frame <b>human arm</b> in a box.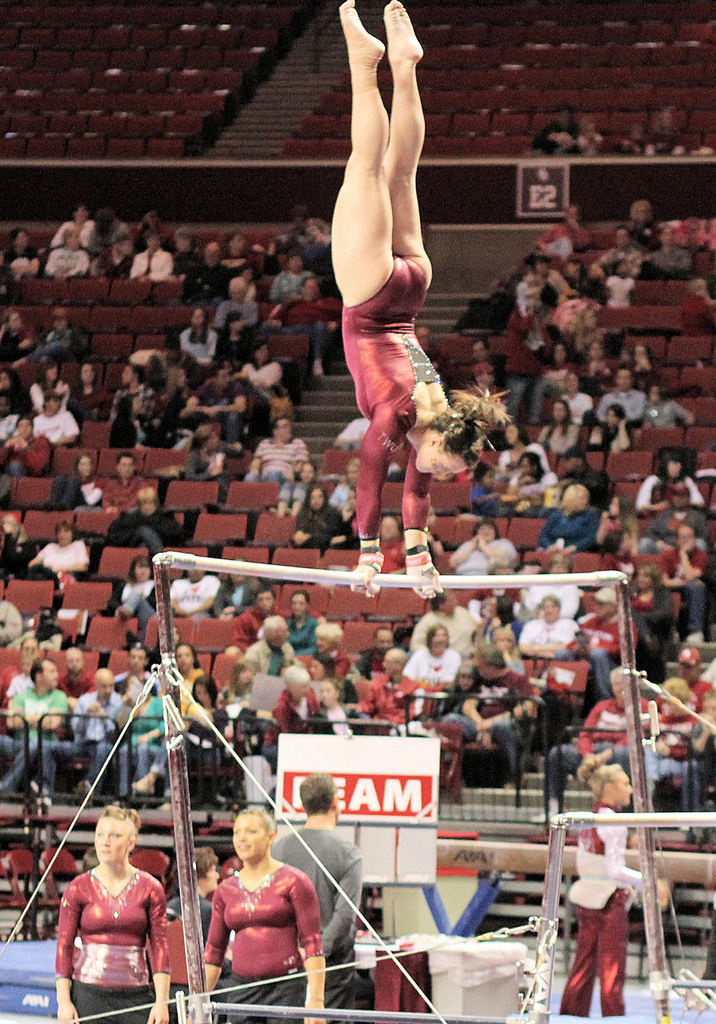
[194,890,220,1014].
